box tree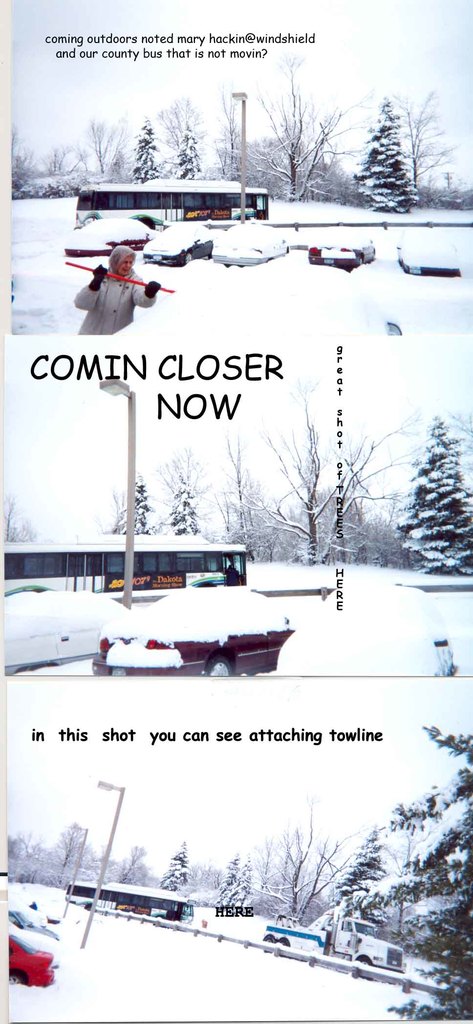
crop(156, 837, 193, 886)
